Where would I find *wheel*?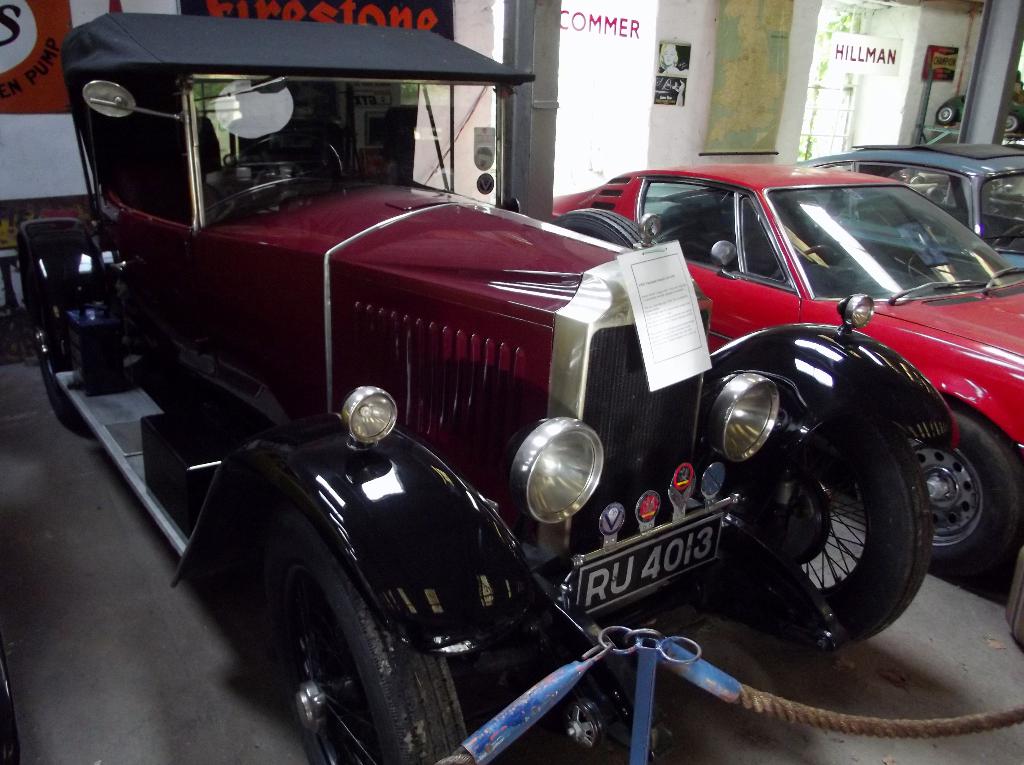
At <box>806,239,831,258</box>.
